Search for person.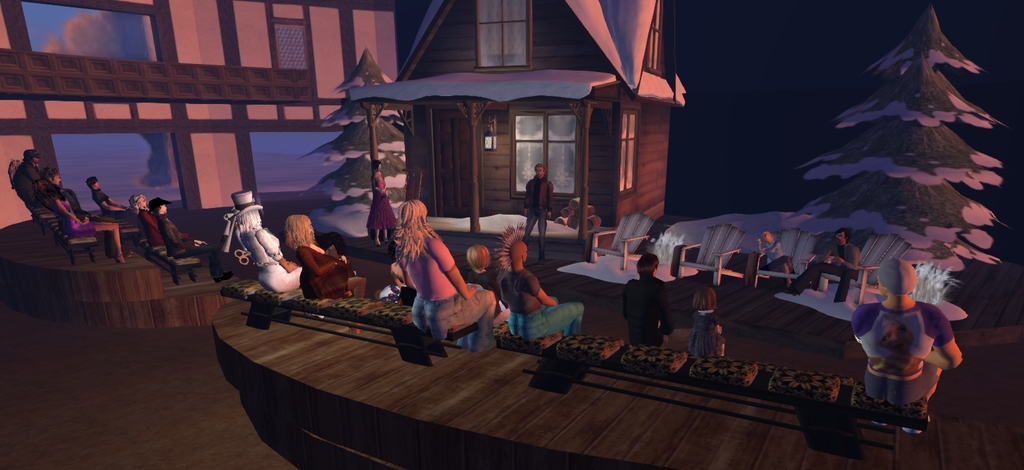
Found at [x1=522, y1=163, x2=553, y2=265].
